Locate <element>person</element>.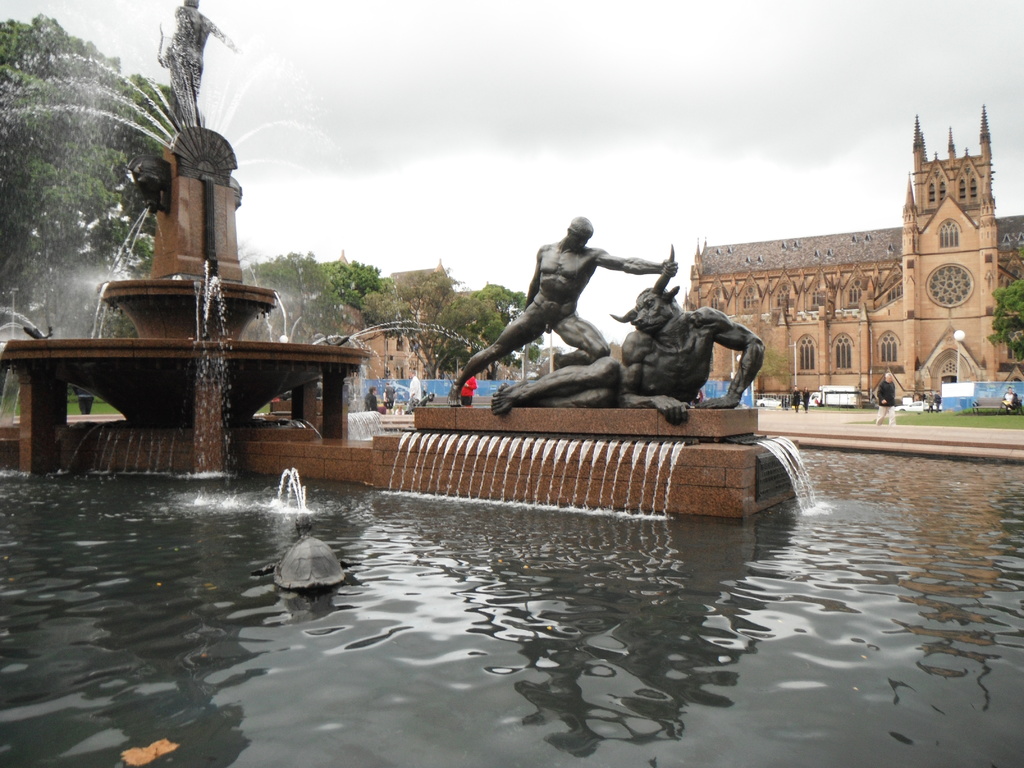
Bounding box: {"left": 156, "top": 0, "right": 243, "bottom": 120}.
